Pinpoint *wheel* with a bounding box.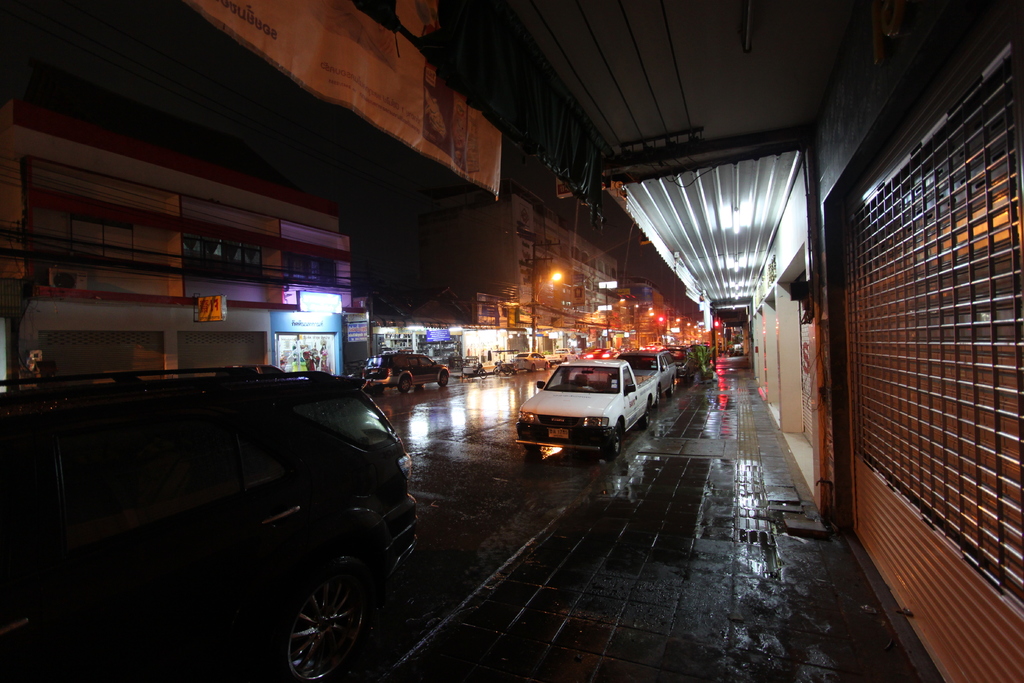
BBox(530, 364, 536, 372).
